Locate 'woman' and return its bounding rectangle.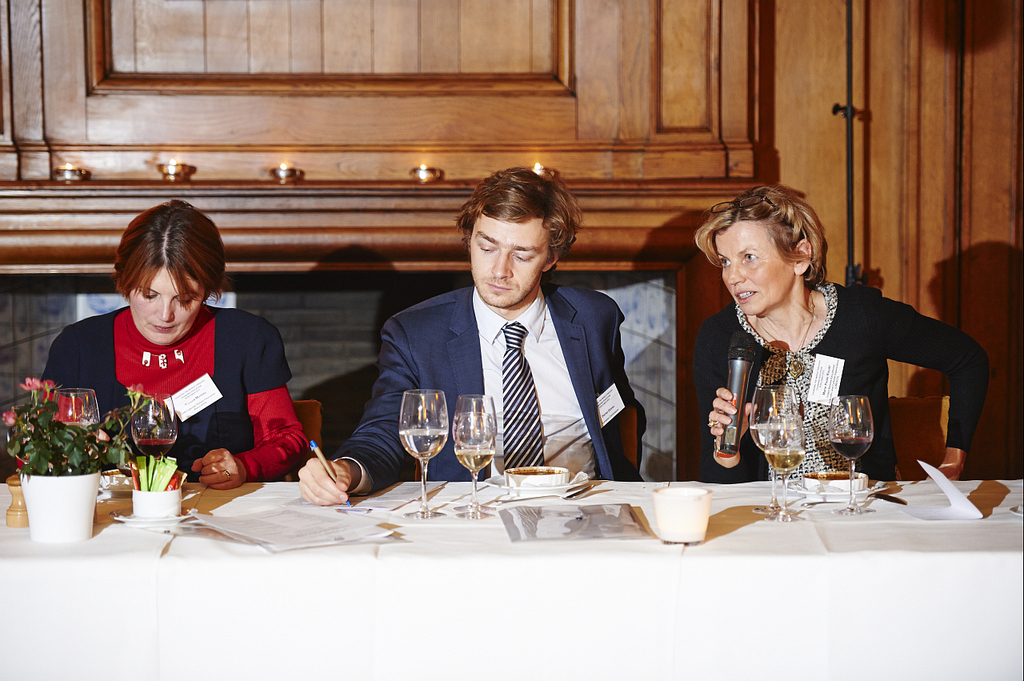
<region>698, 187, 966, 503</region>.
